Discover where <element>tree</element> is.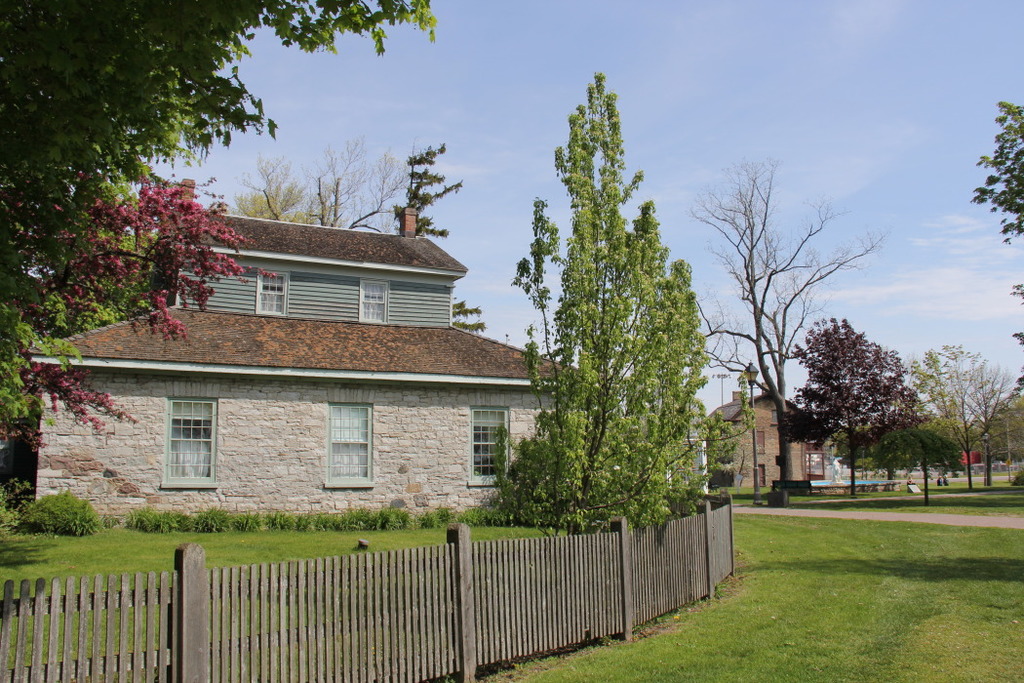
Discovered at 1:170:275:462.
